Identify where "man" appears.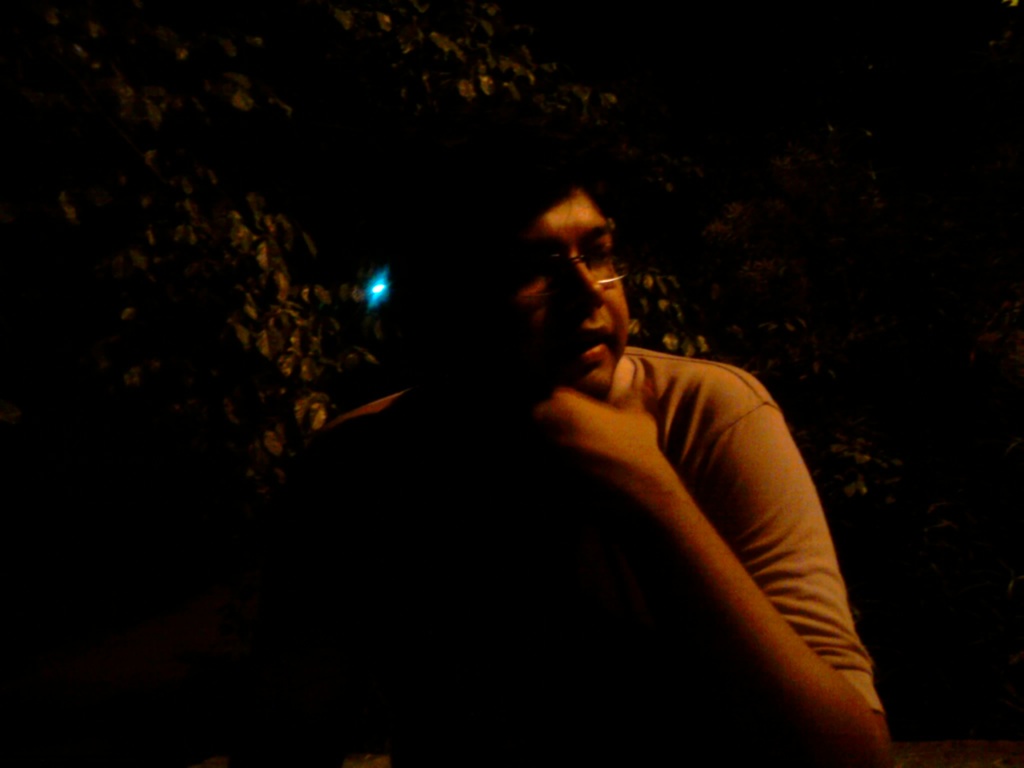
Appears at l=315, t=170, r=922, b=739.
